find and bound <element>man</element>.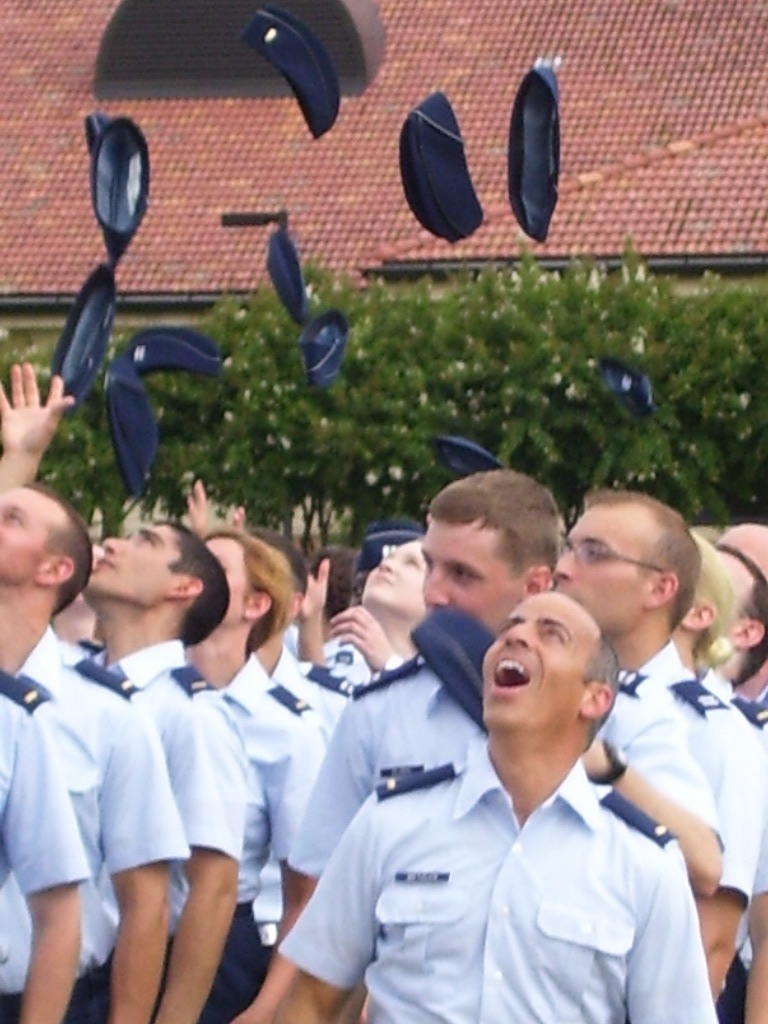
Bound: 552/490/729/995.
